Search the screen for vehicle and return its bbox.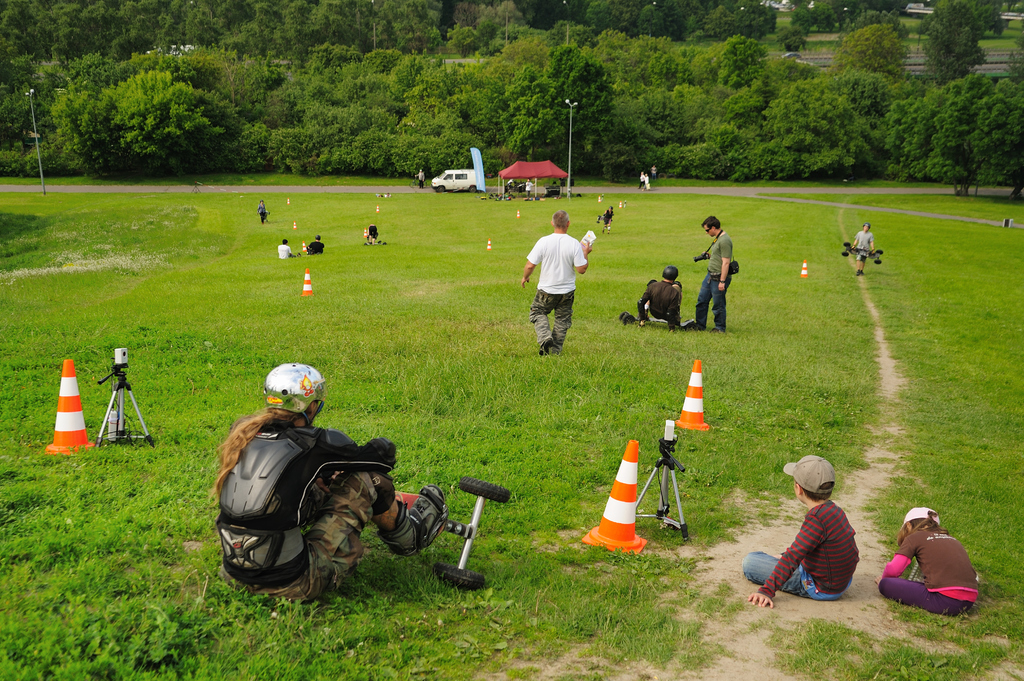
Found: {"left": 433, "top": 164, "right": 479, "bottom": 196}.
